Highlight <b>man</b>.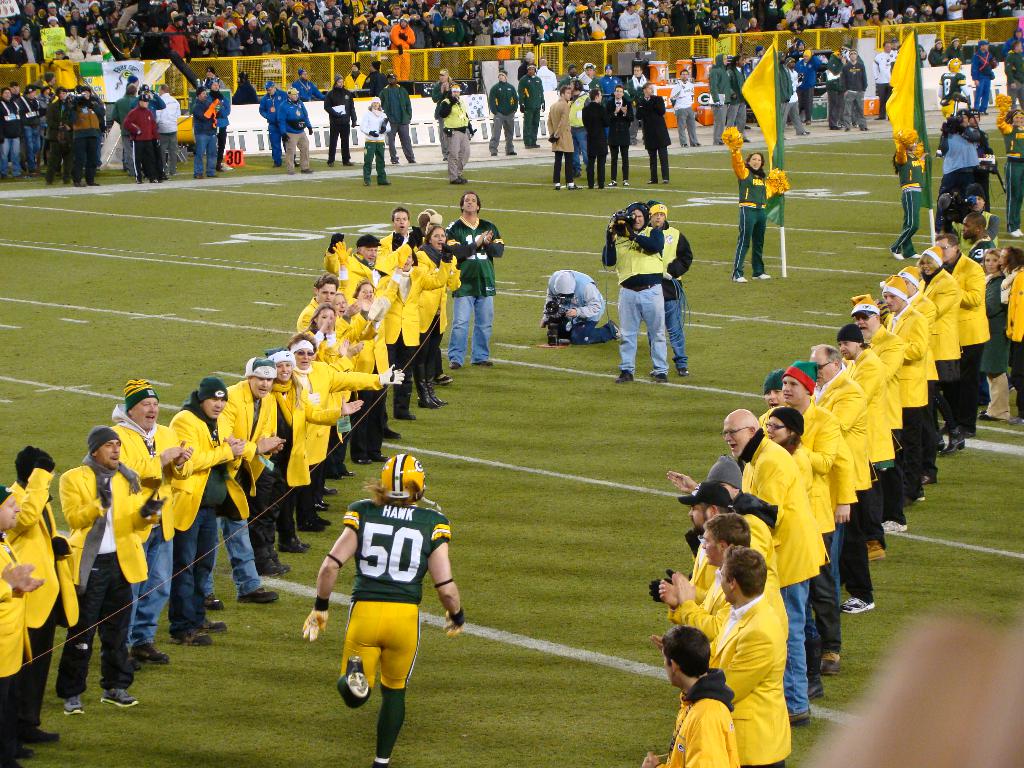
Highlighted region: [left=633, top=79, right=673, bottom=182].
